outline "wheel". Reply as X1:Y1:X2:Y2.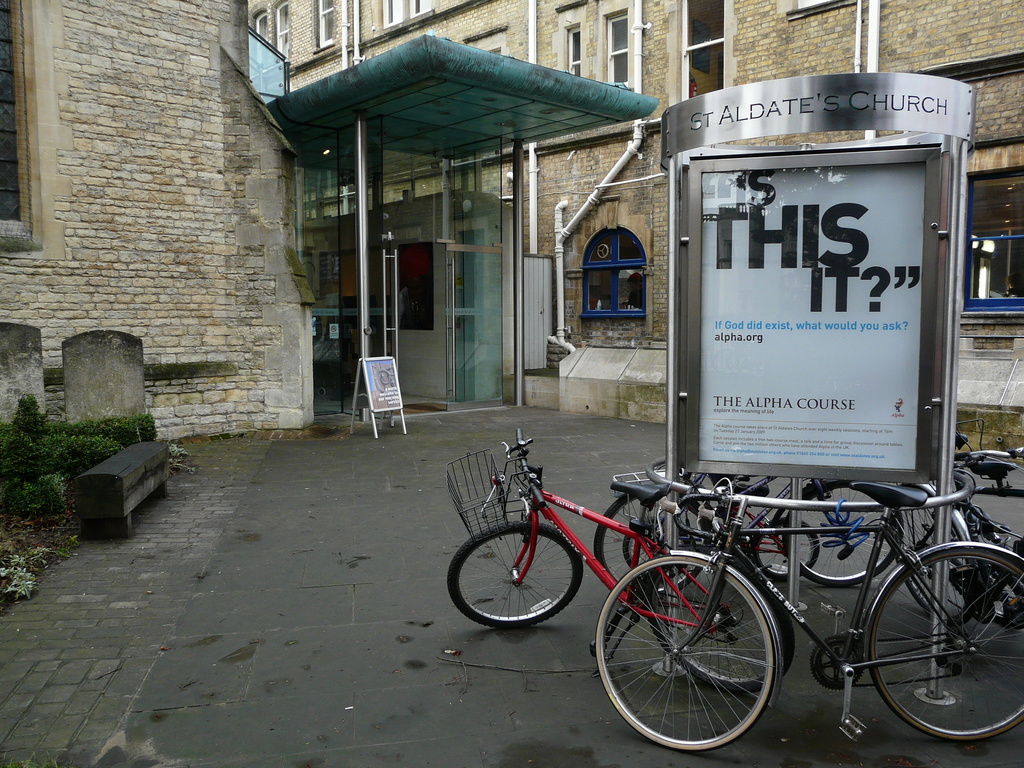
776:482:907:586.
